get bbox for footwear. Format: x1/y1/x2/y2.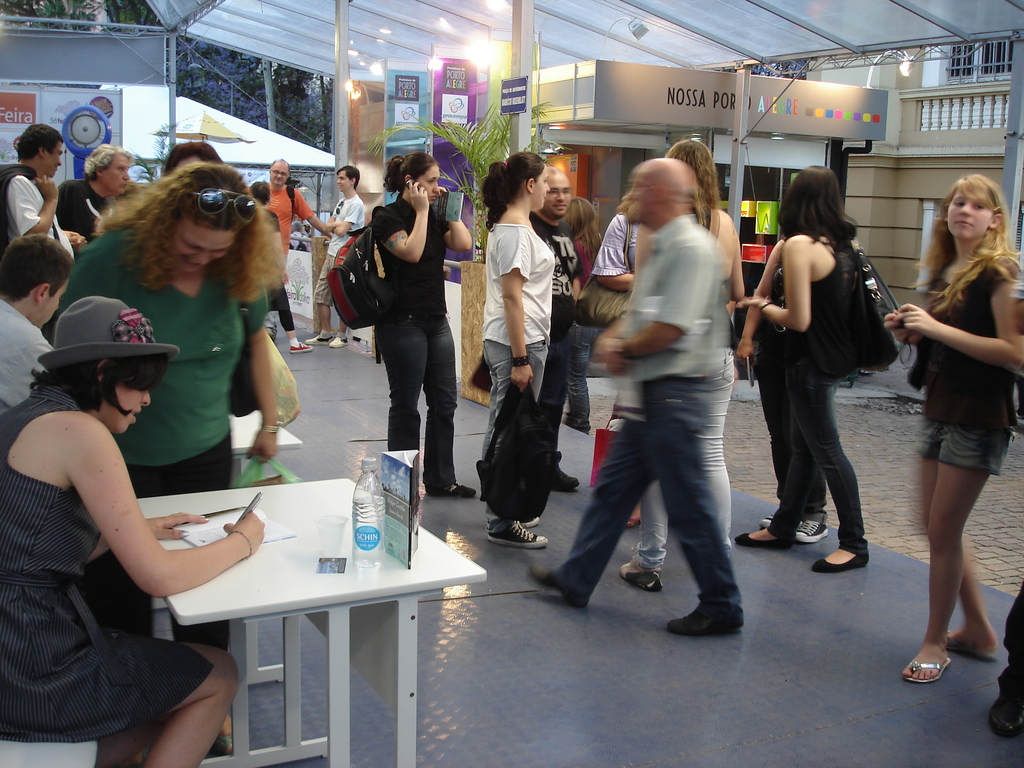
304/333/332/344.
